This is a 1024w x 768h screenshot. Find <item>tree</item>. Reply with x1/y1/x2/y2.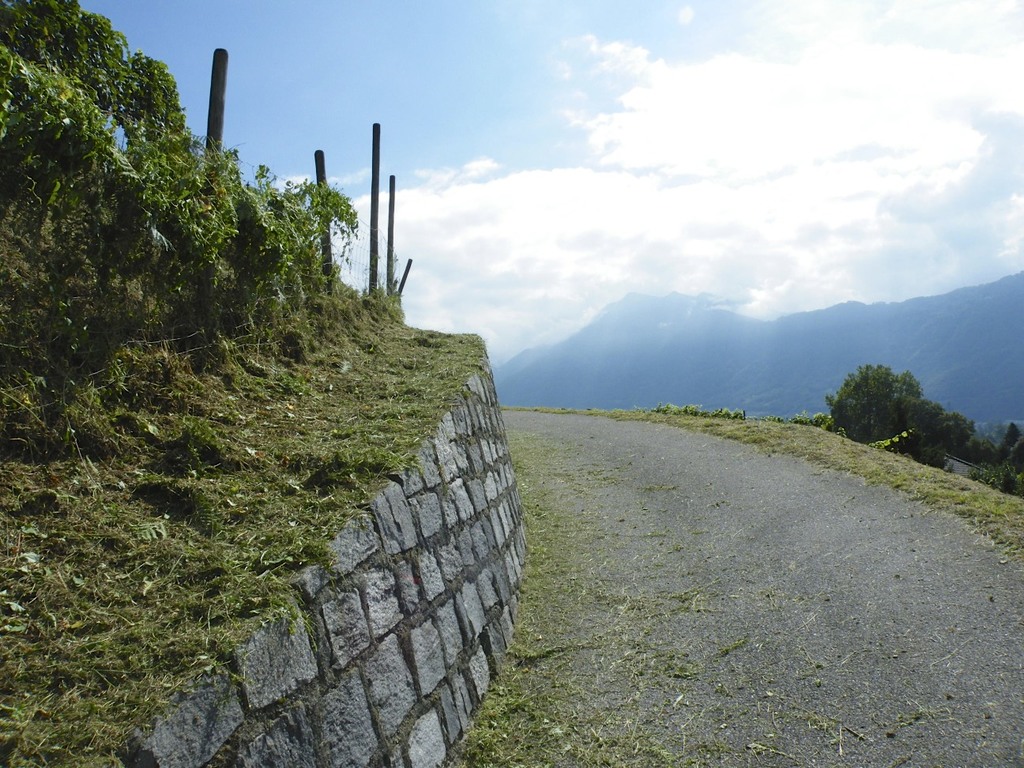
896/400/1023/482.
